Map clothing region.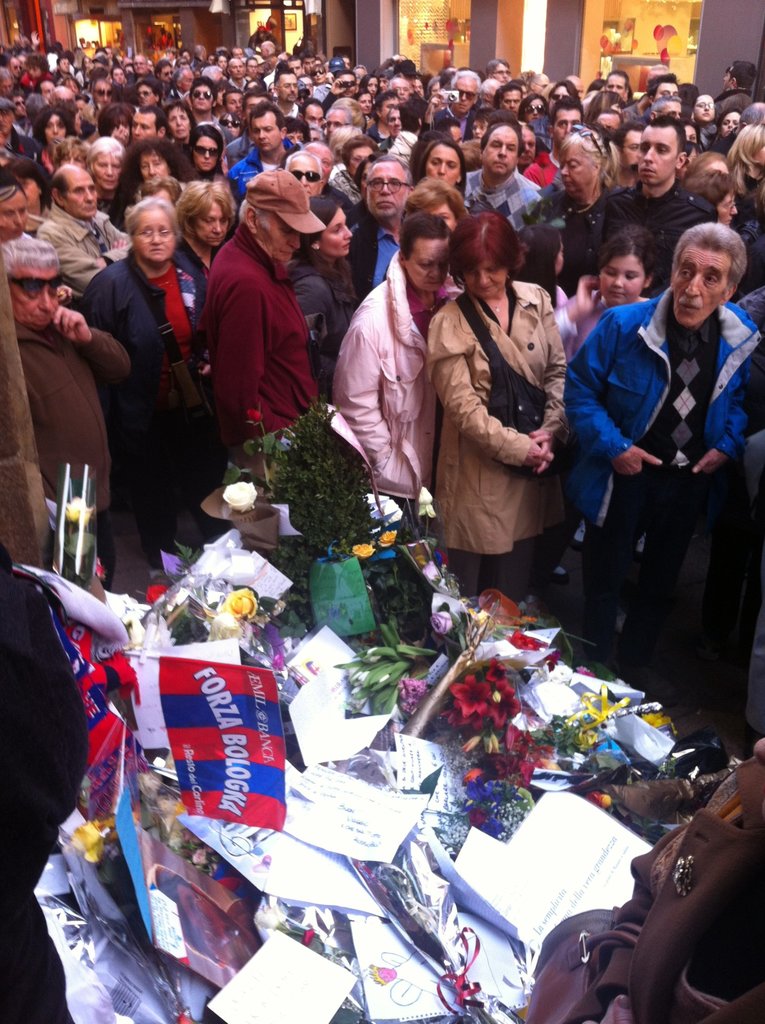
Mapped to rect(221, 138, 300, 207).
